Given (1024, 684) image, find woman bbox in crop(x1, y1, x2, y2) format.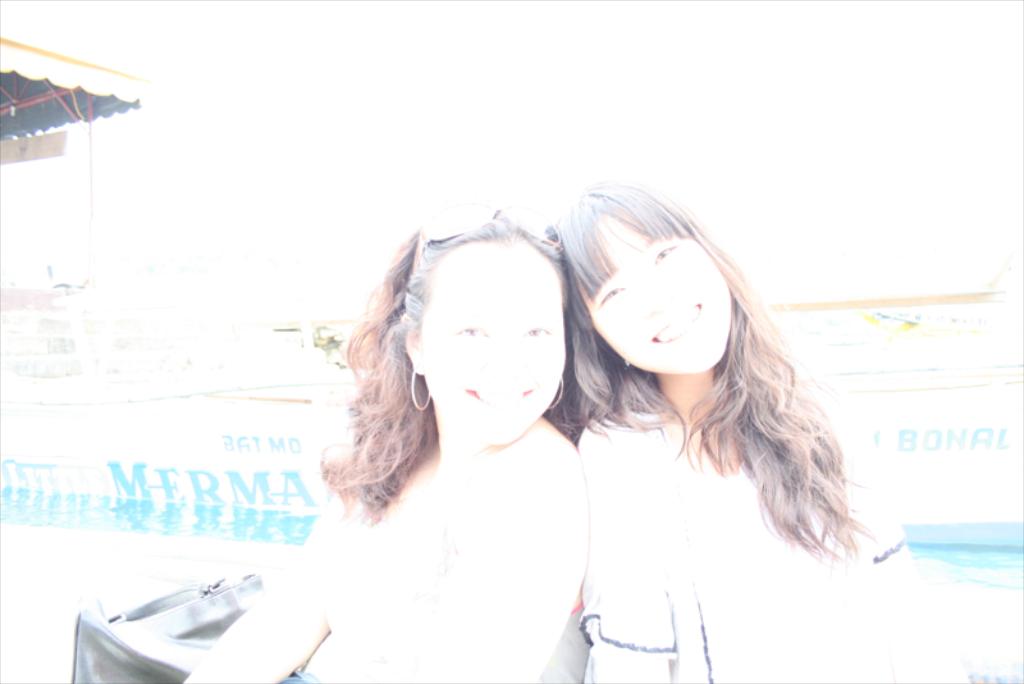
crop(184, 199, 576, 683).
